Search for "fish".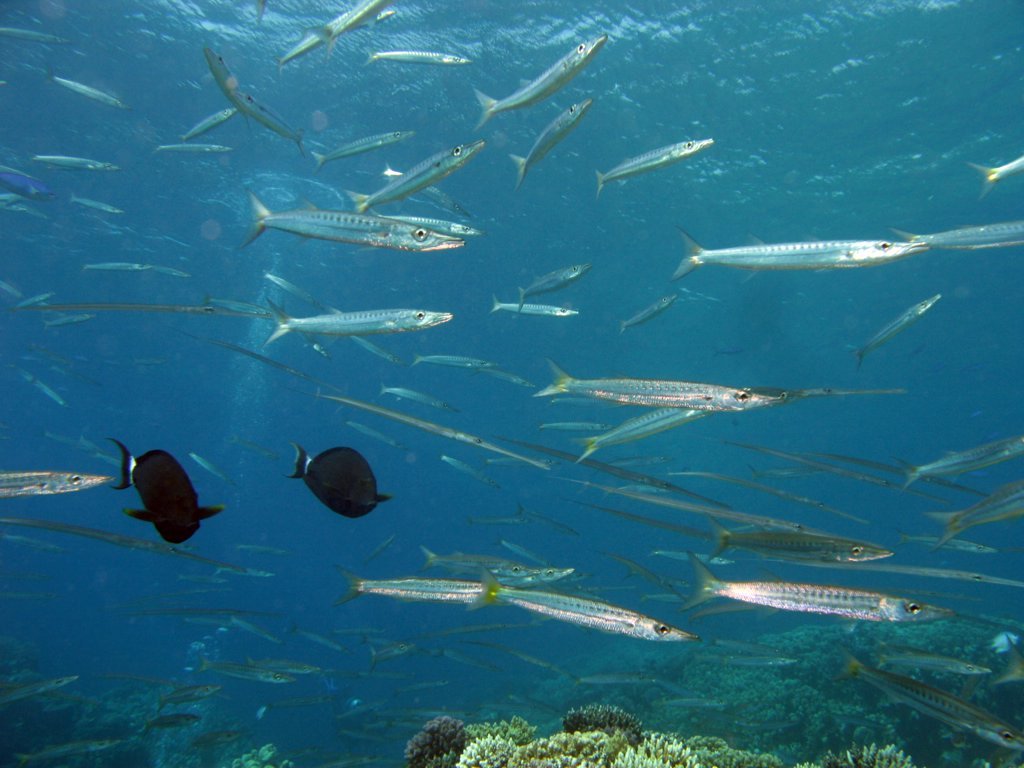
Found at box=[254, 193, 464, 254].
